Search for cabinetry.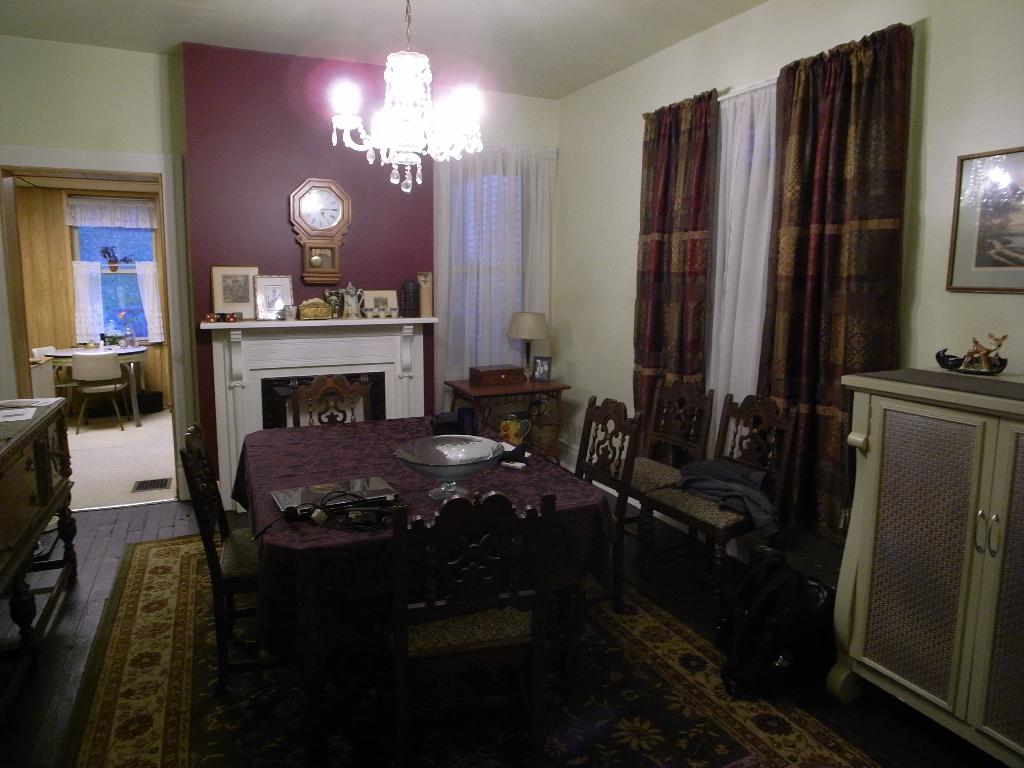
Found at (0,393,87,705).
